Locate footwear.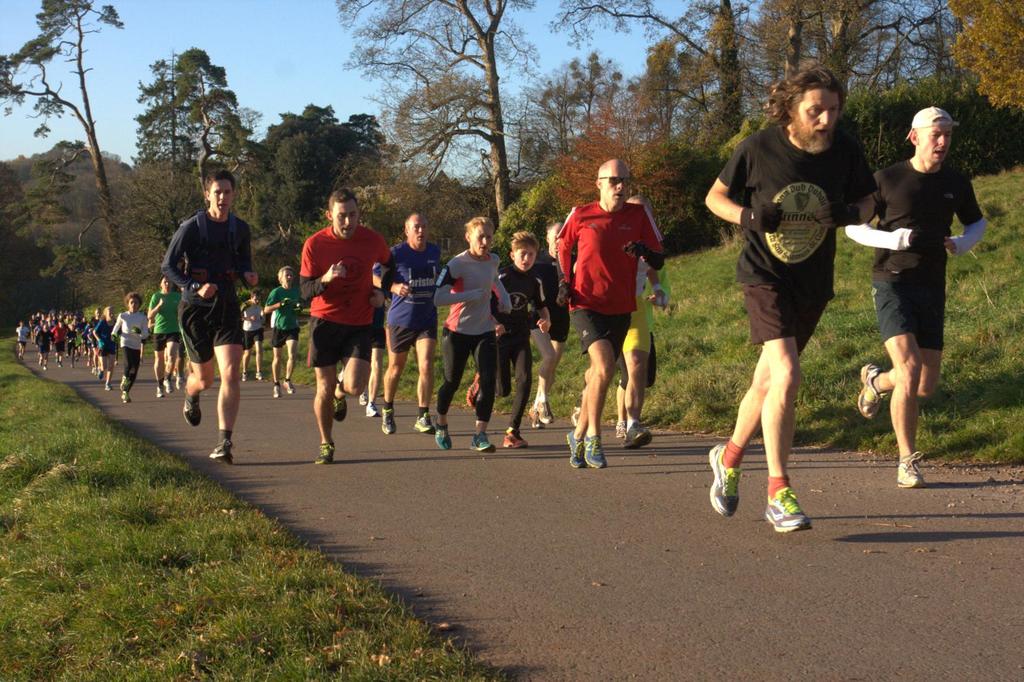
Bounding box: 616,418,626,441.
